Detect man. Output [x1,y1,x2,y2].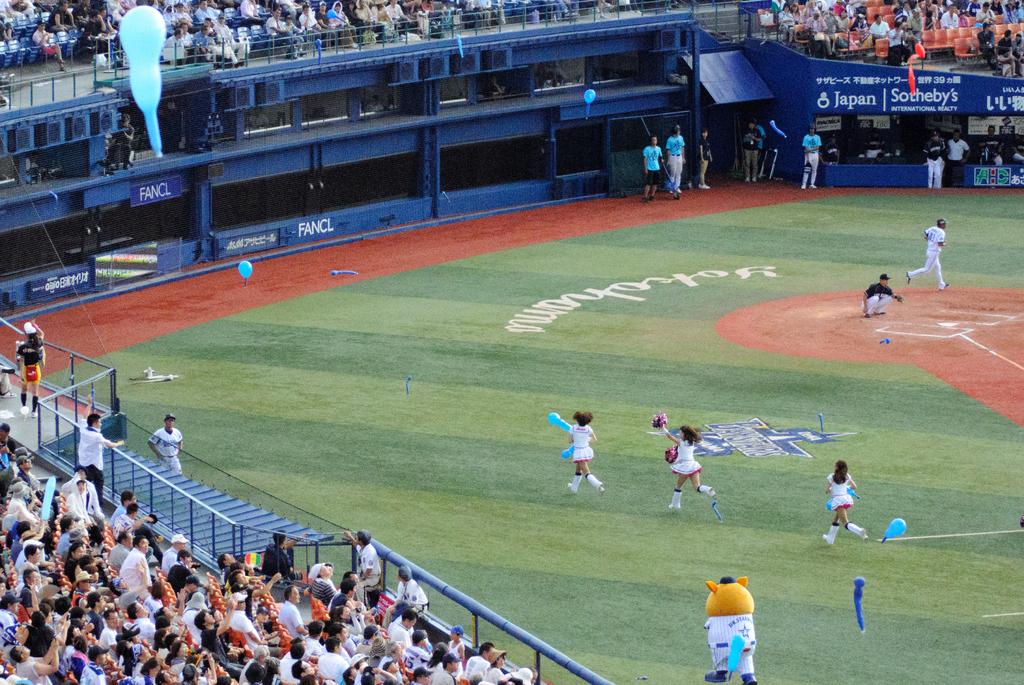
[747,117,762,182].
